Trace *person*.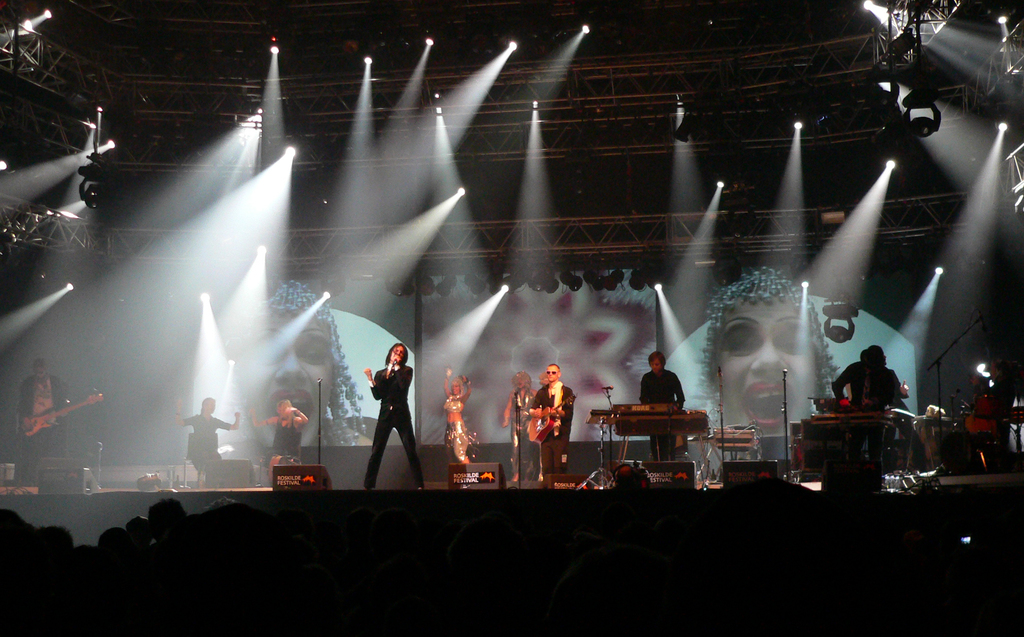
Traced to <region>13, 351, 71, 491</region>.
